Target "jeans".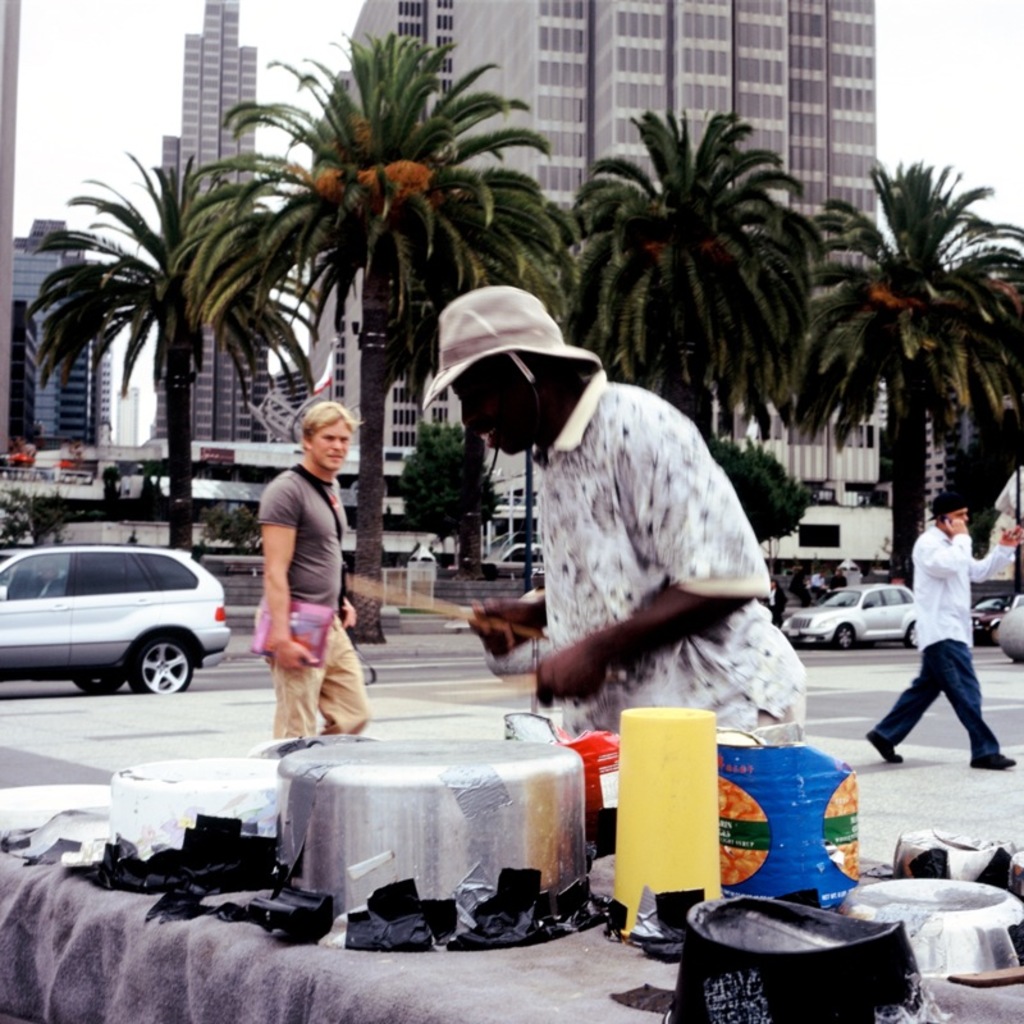
Target region: <box>878,625,1005,760</box>.
